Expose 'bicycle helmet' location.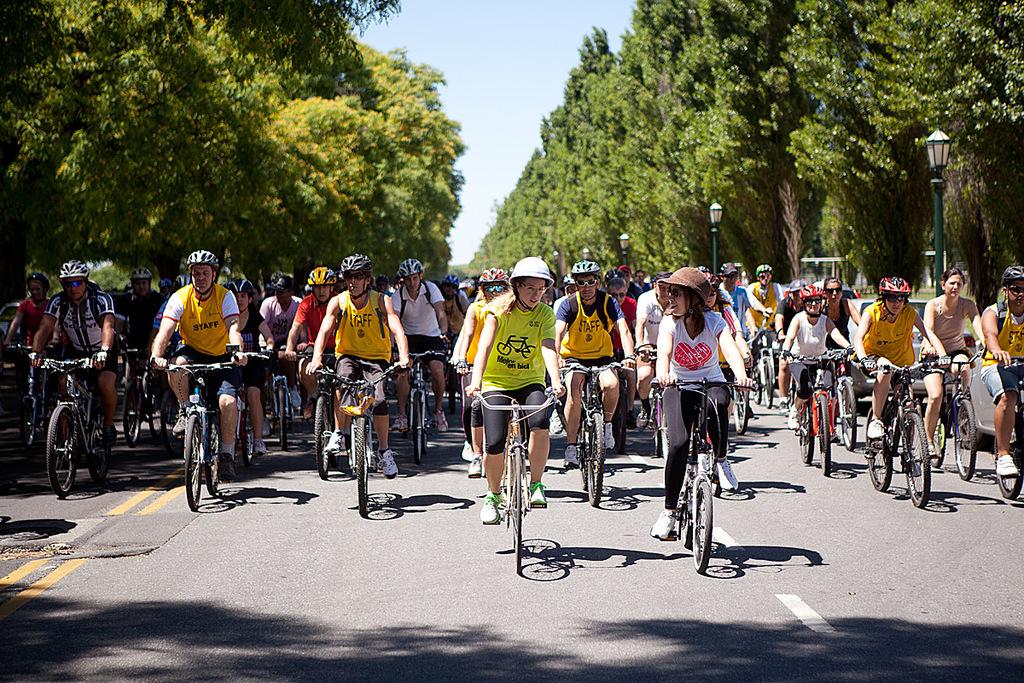
Exposed at locate(573, 258, 602, 271).
